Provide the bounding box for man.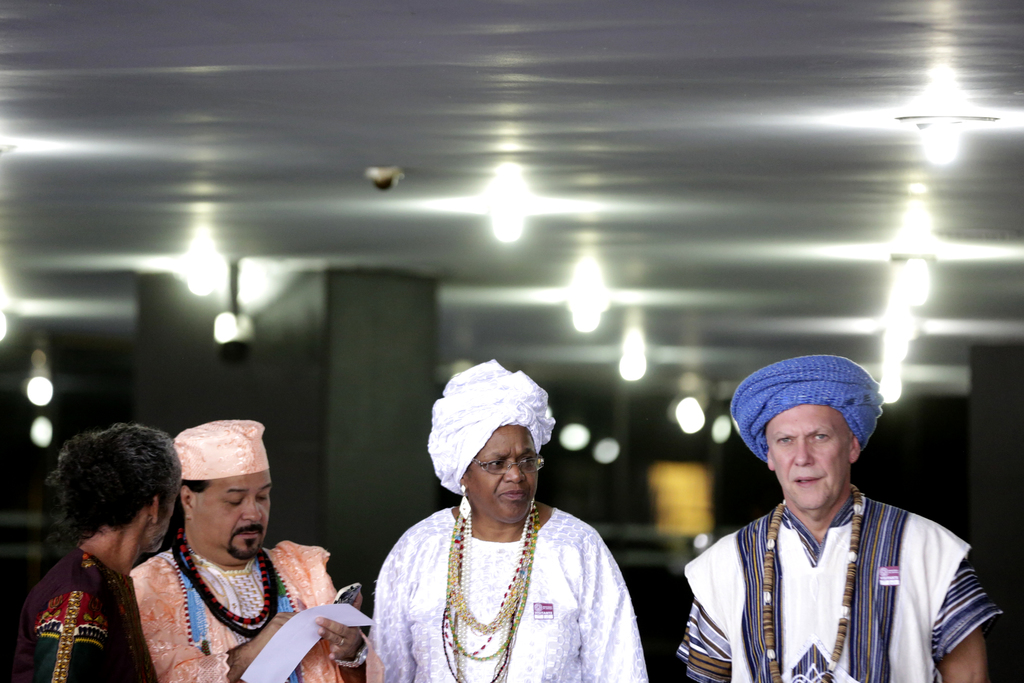
box(691, 331, 979, 682).
